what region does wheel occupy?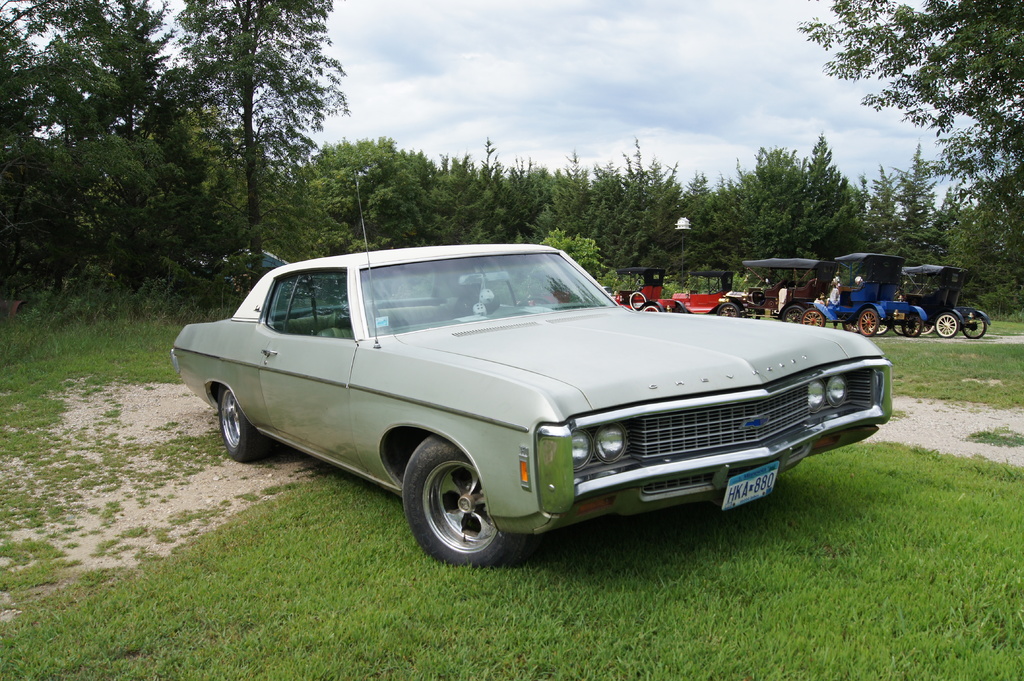
<bbox>628, 291, 646, 311</bbox>.
